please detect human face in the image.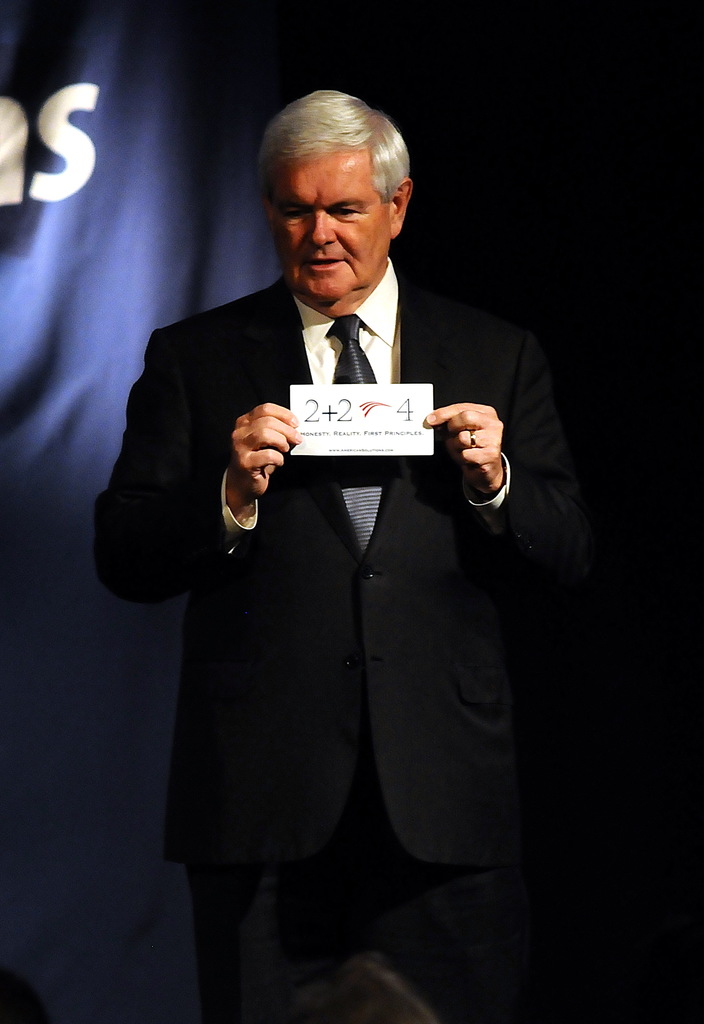
bbox=(270, 143, 382, 307).
